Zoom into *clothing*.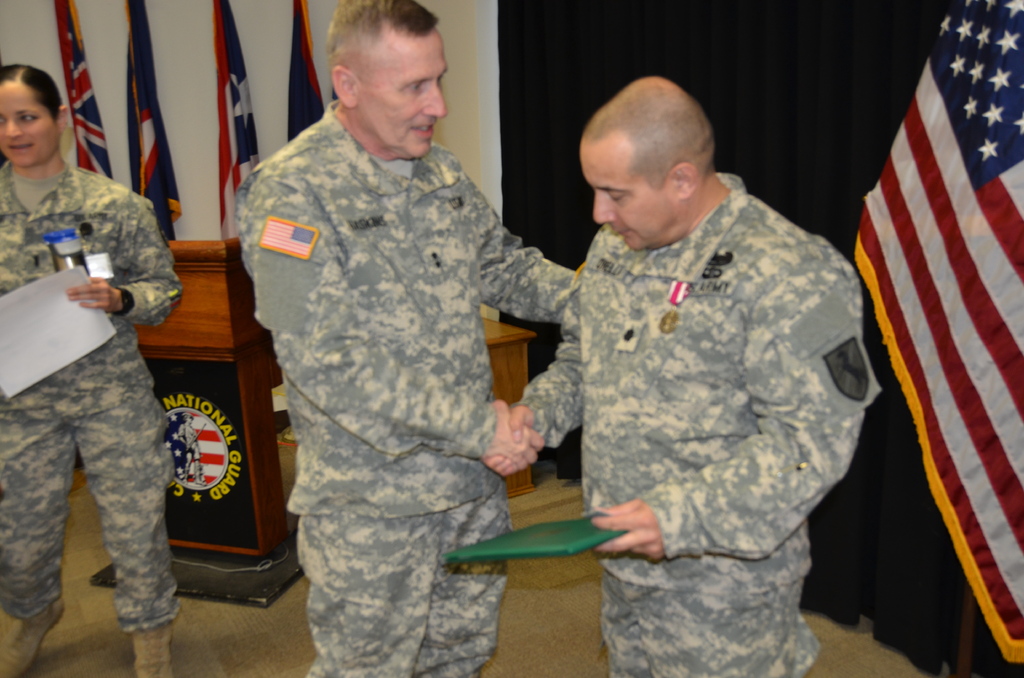
Zoom target: [left=234, top=99, right=577, bottom=677].
